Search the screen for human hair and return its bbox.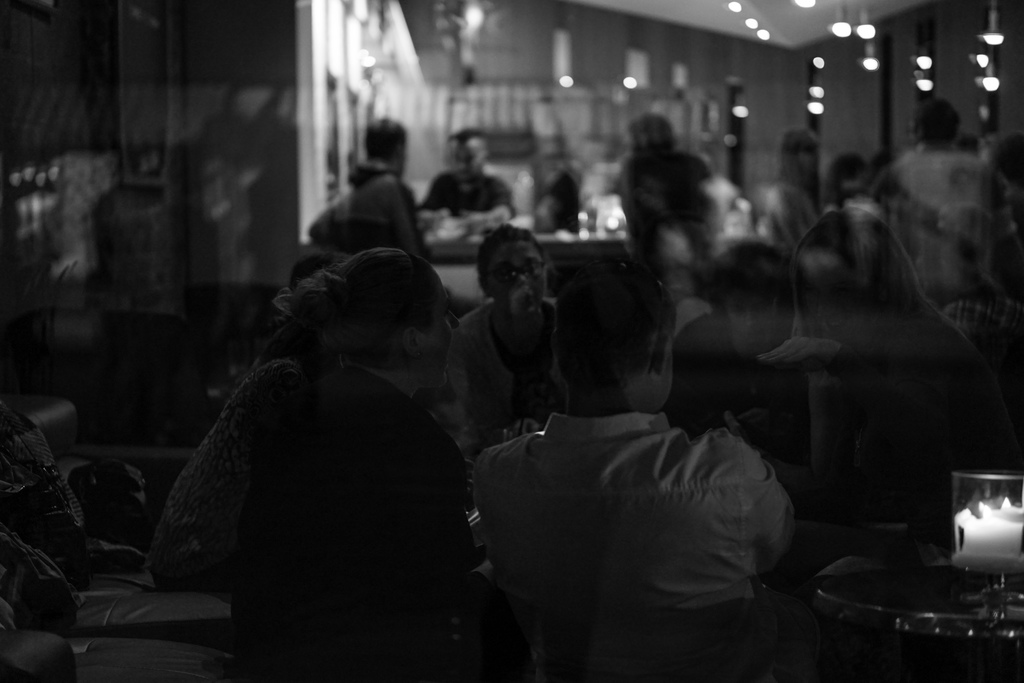
Found: rect(364, 119, 406, 162).
